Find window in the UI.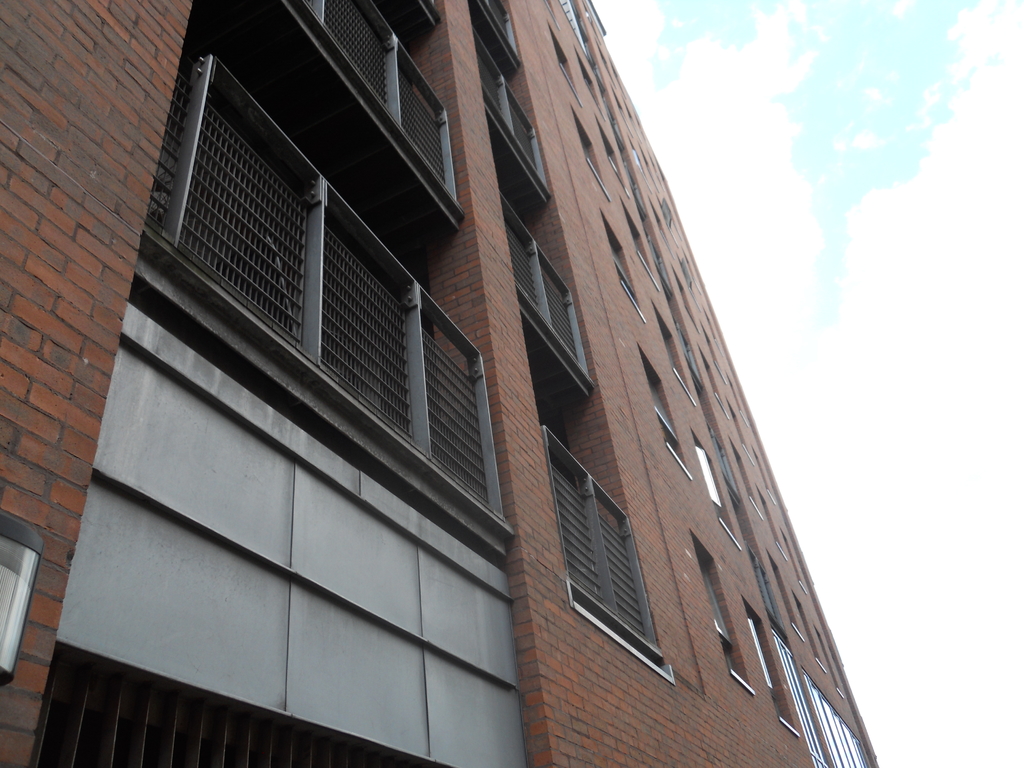
UI element at l=689, t=541, r=755, b=699.
